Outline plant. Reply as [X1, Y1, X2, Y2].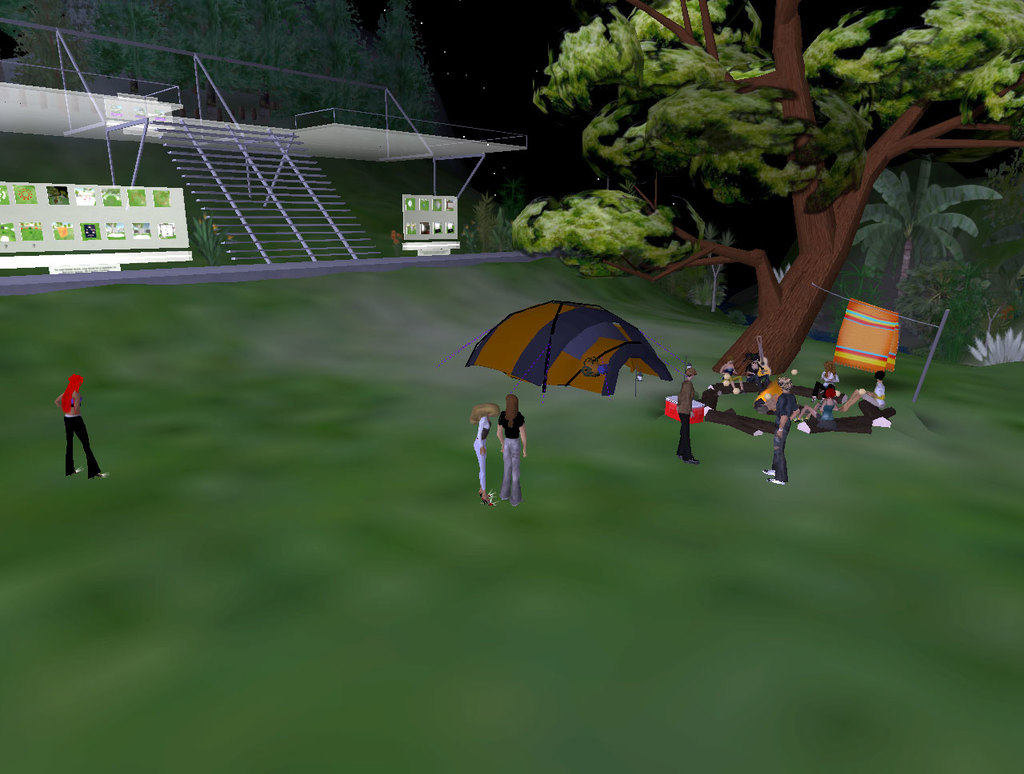
[893, 254, 991, 362].
